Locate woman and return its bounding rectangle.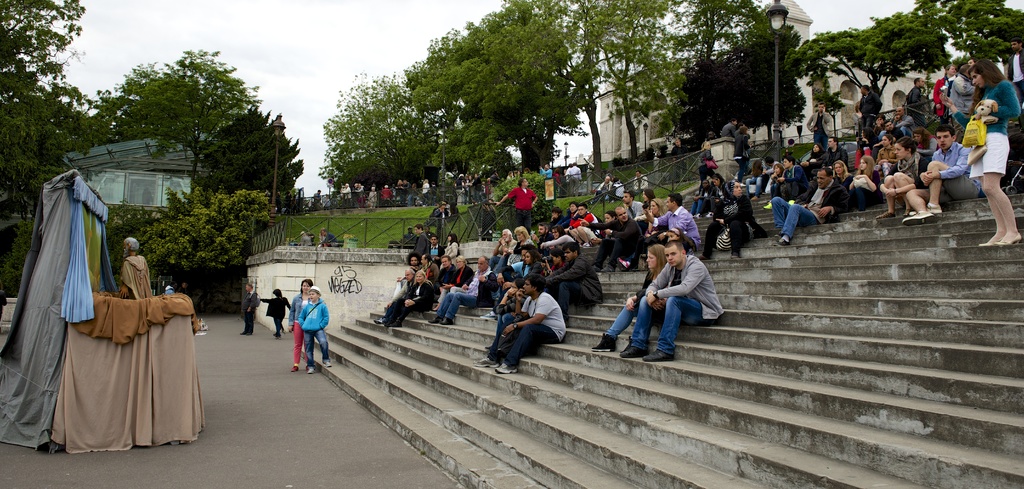
(x1=970, y1=60, x2=1022, y2=247).
